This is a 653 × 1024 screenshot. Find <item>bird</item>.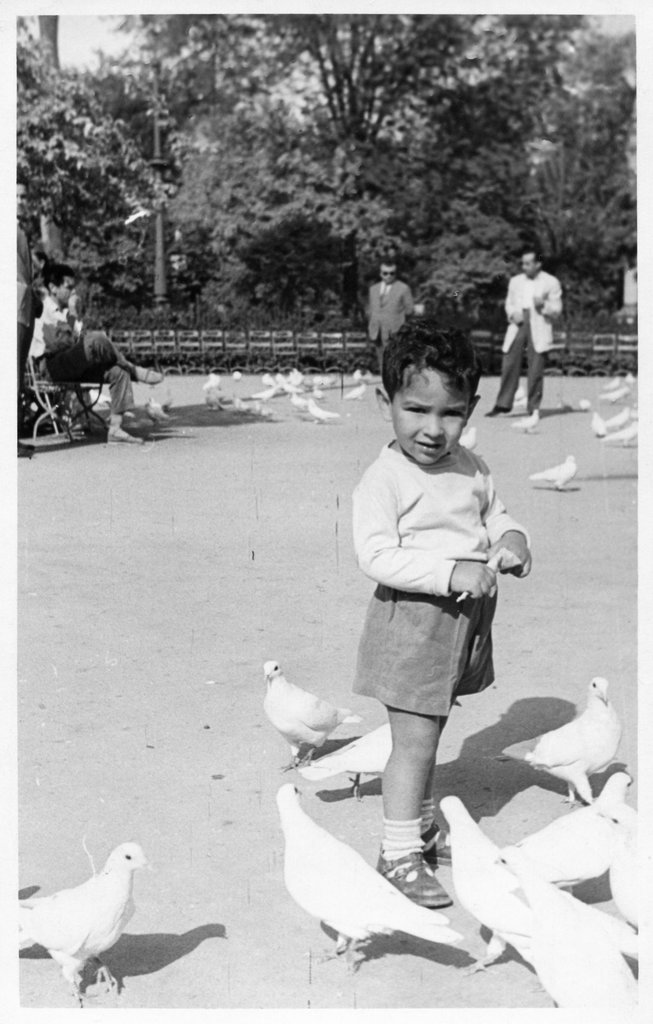
Bounding box: box(302, 725, 393, 799).
